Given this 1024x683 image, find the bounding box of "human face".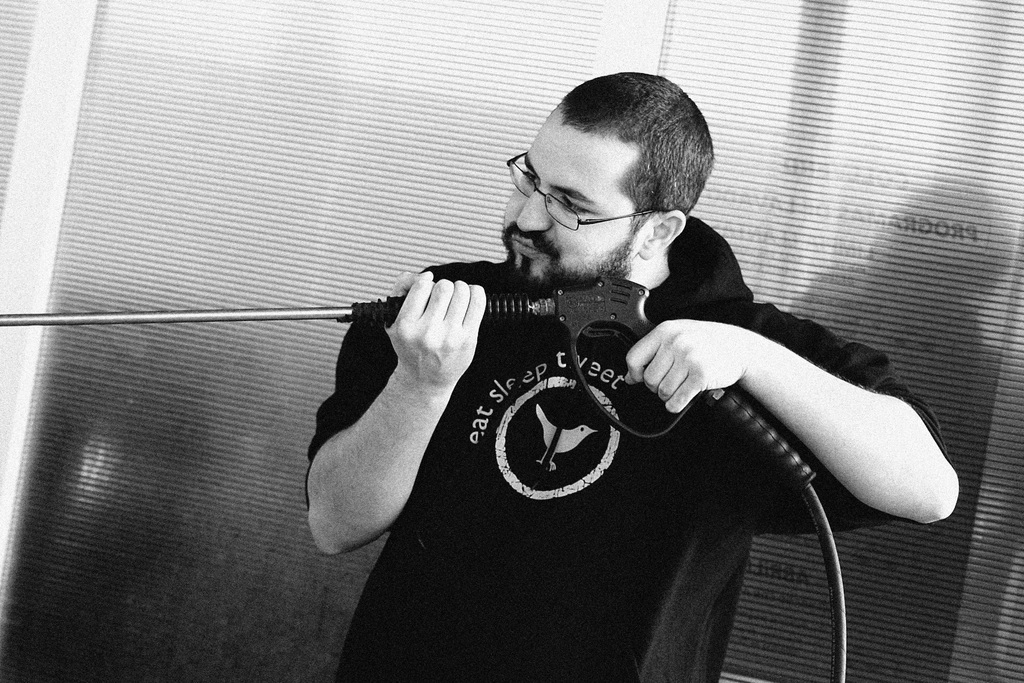
box=[499, 100, 643, 293].
